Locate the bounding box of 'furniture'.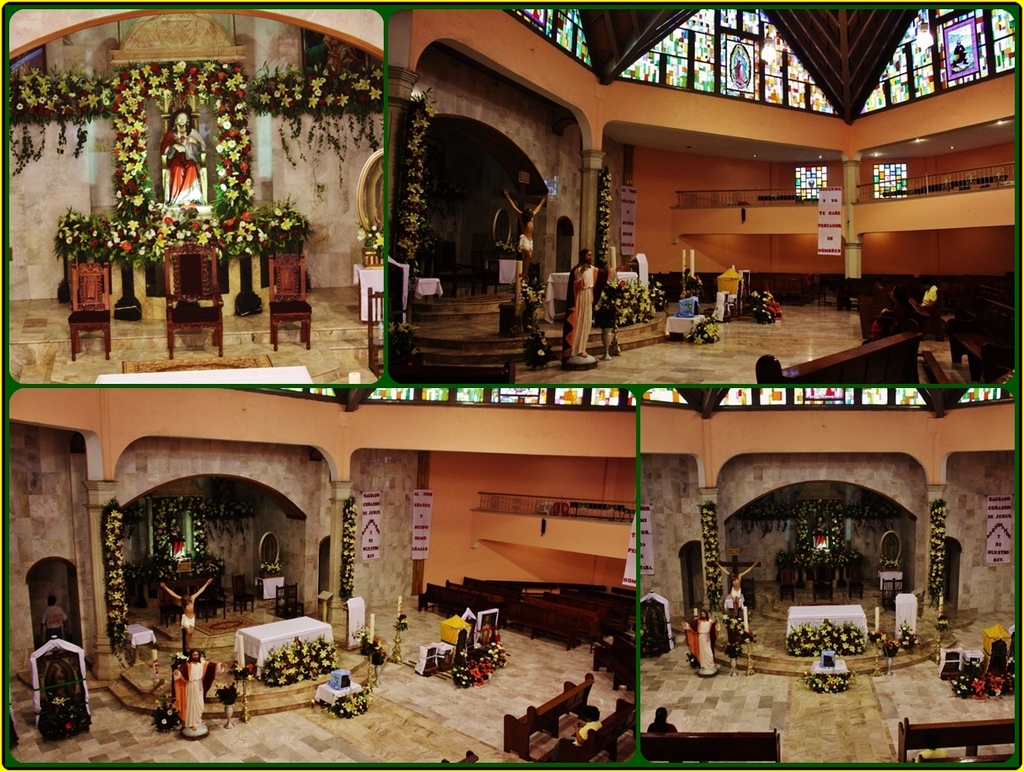
Bounding box: (x1=499, y1=673, x2=584, y2=761).
